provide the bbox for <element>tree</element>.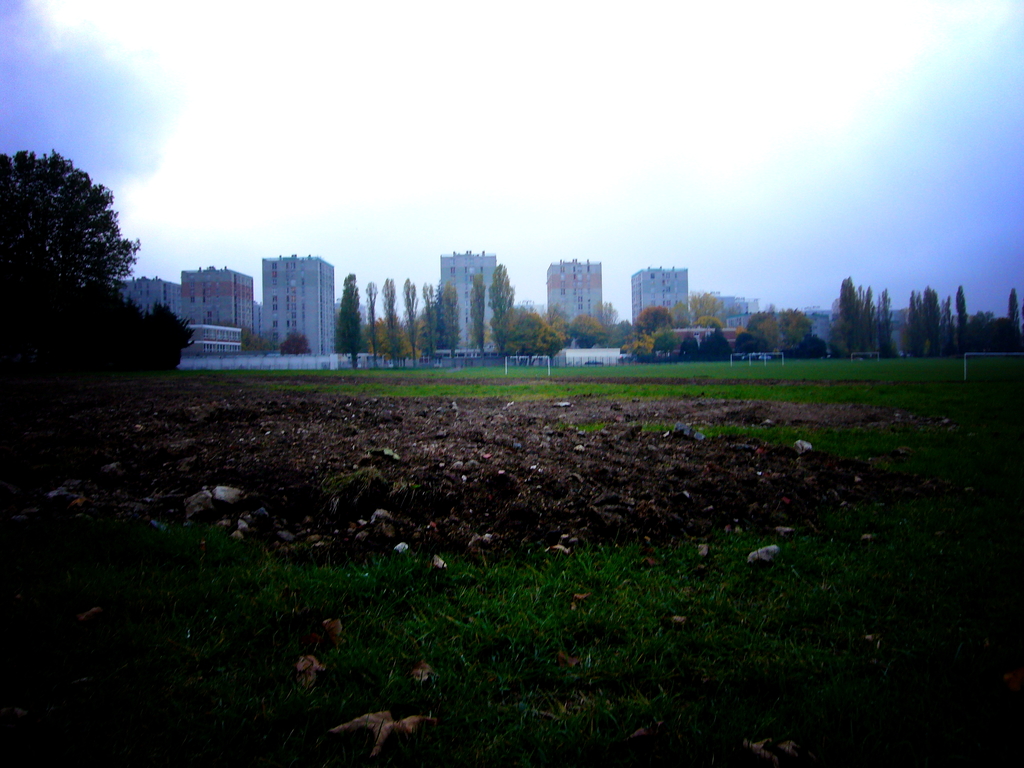
locate(503, 303, 567, 368).
